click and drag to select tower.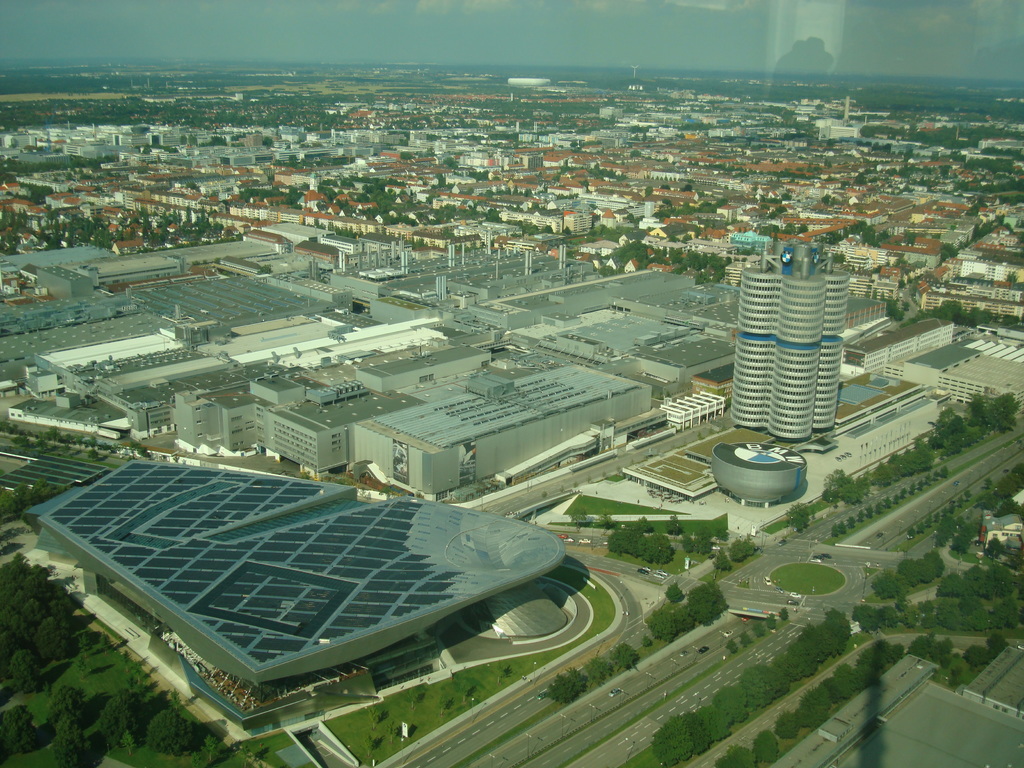
Selection: box=[842, 90, 859, 126].
